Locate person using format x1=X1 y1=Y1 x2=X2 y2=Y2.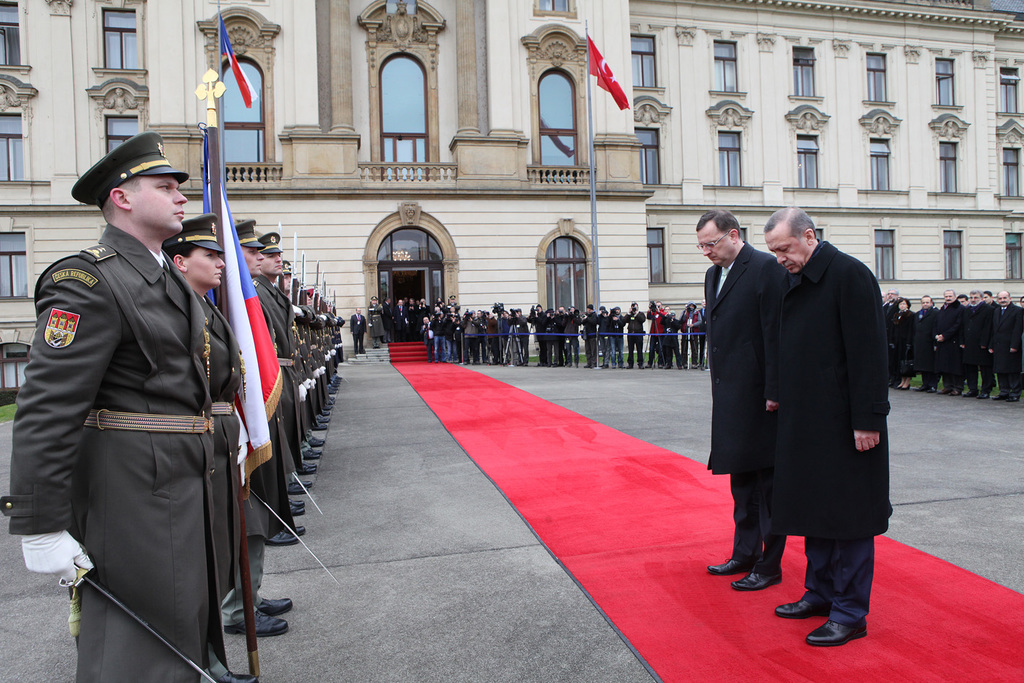
x1=164 y1=213 x2=297 y2=682.
